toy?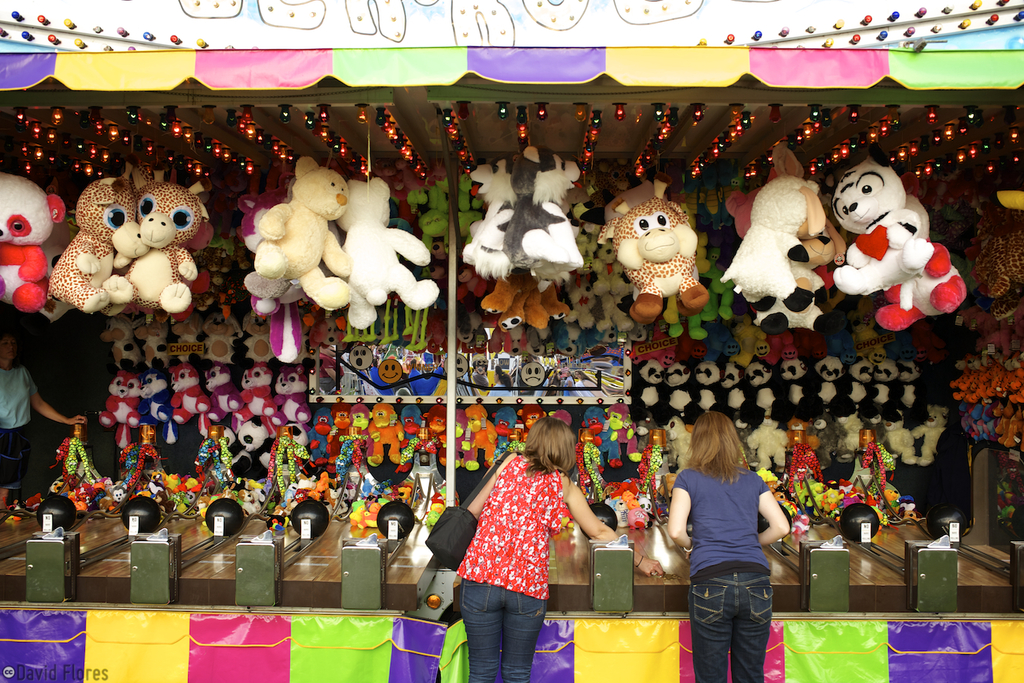
(x1=750, y1=351, x2=777, y2=426)
